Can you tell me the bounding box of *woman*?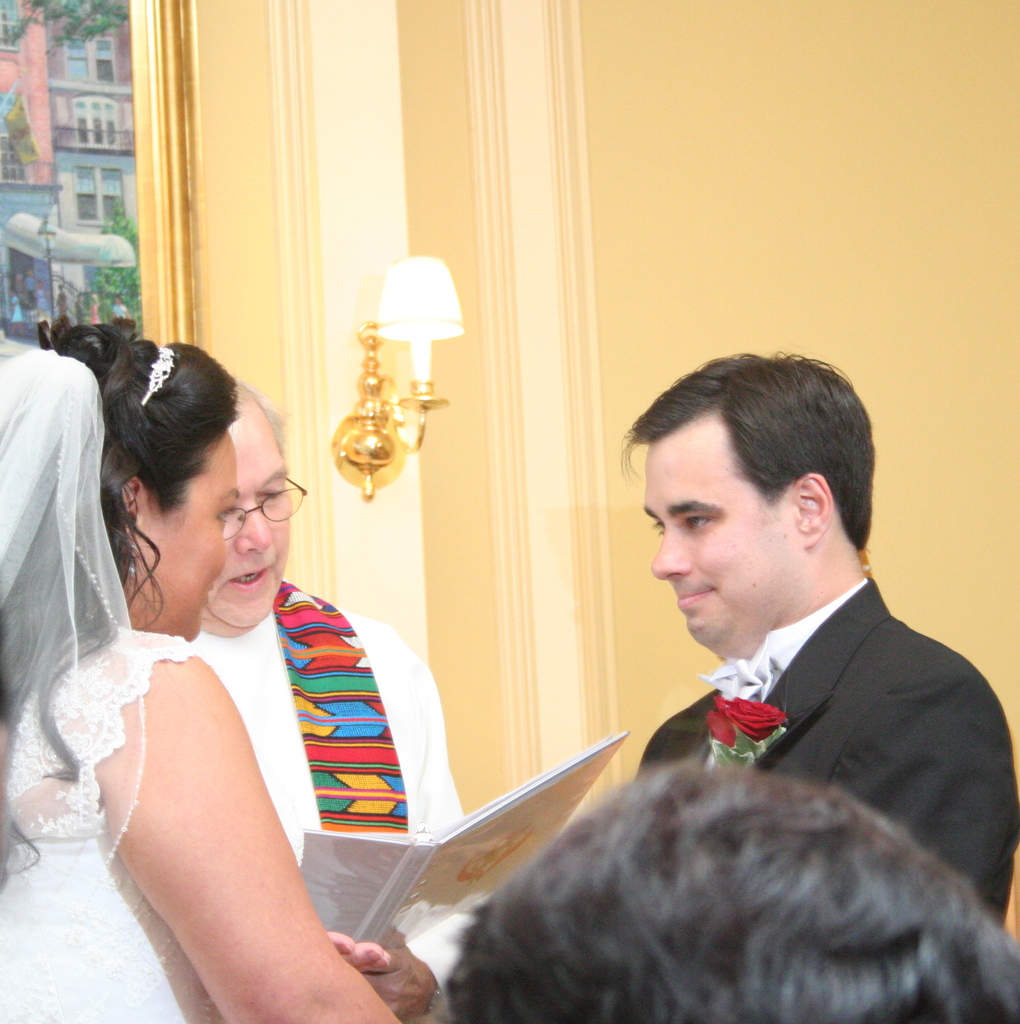
<bbox>0, 317, 406, 1023</bbox>.
